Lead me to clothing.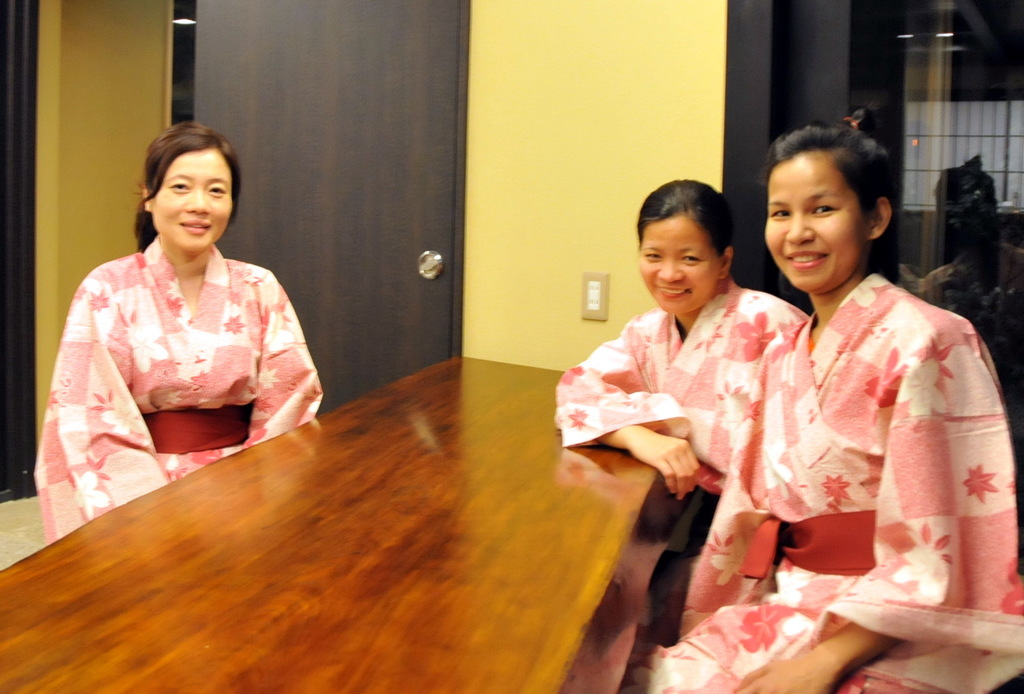
Lead to 38, 217, 294, 537.
